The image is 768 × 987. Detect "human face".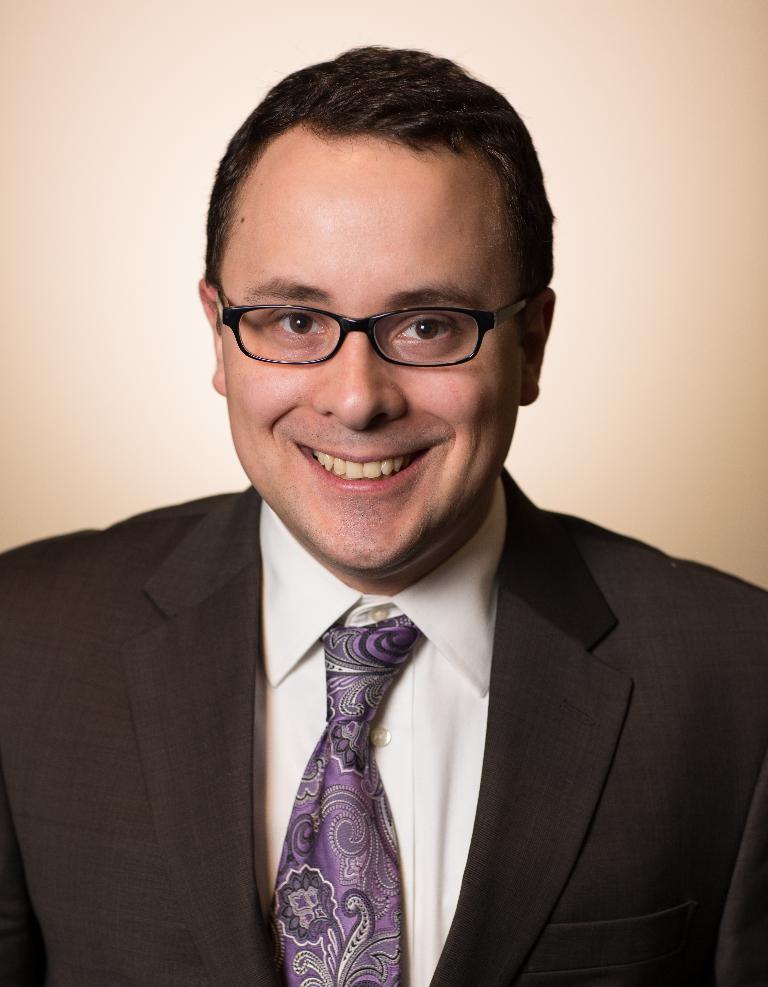
Detection: detection(228, 129, 552, 571).
